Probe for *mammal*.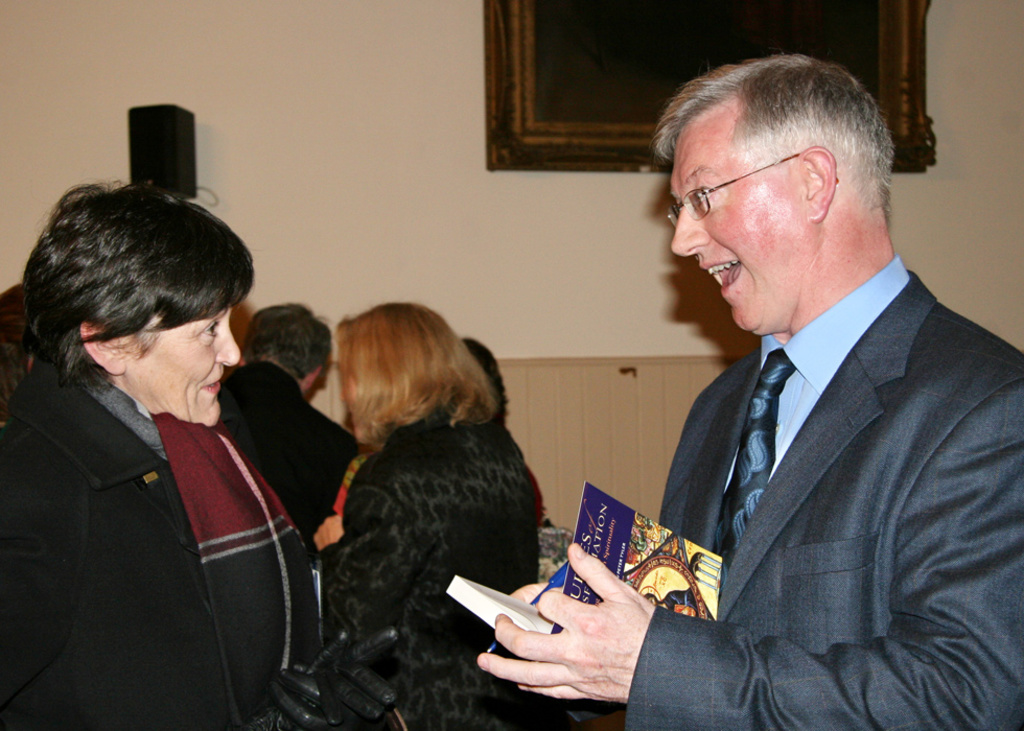
Probe result: rect(0, 291, 36, 398).
